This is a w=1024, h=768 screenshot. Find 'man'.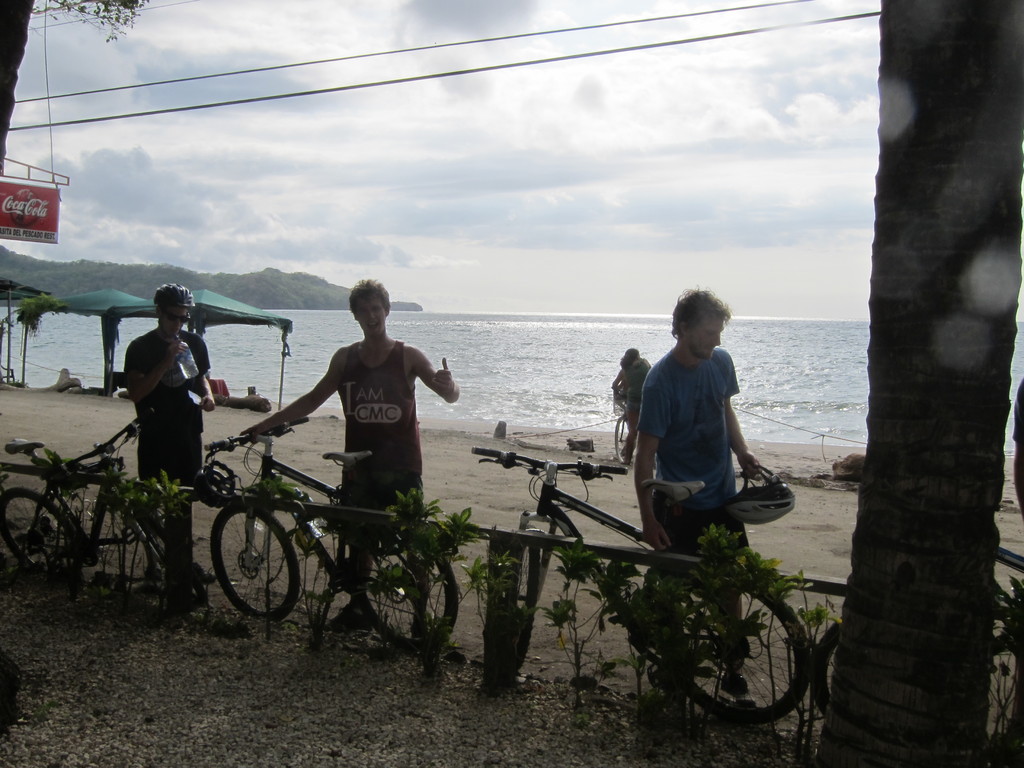
Bounding box: (x1=266, y1=276, x2=466, y2=558).
